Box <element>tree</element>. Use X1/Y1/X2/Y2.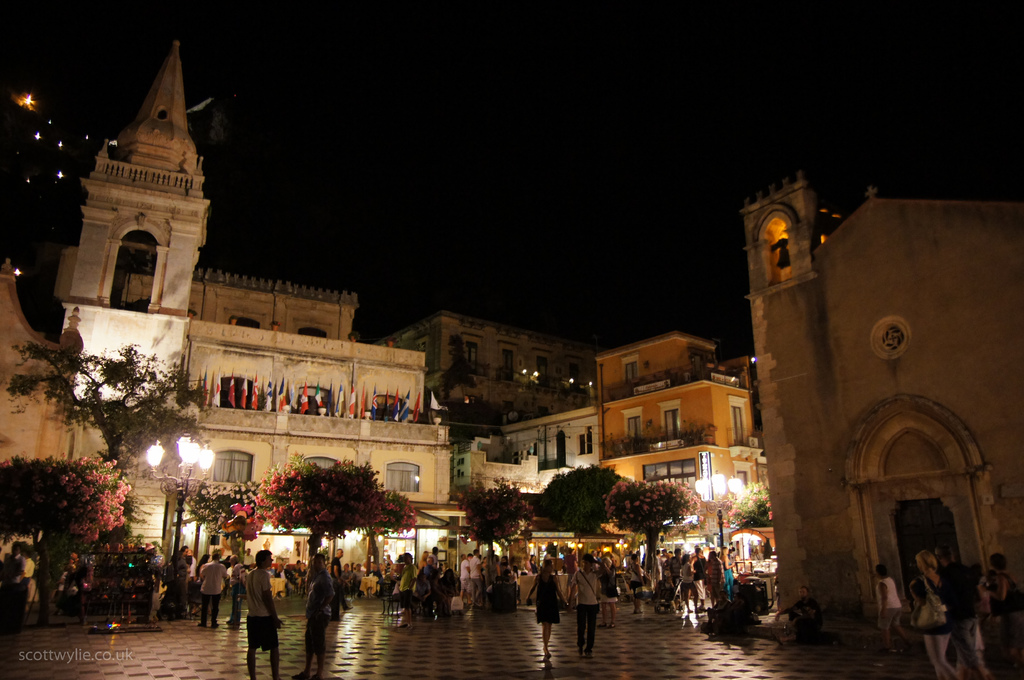
0/458/144/615.
